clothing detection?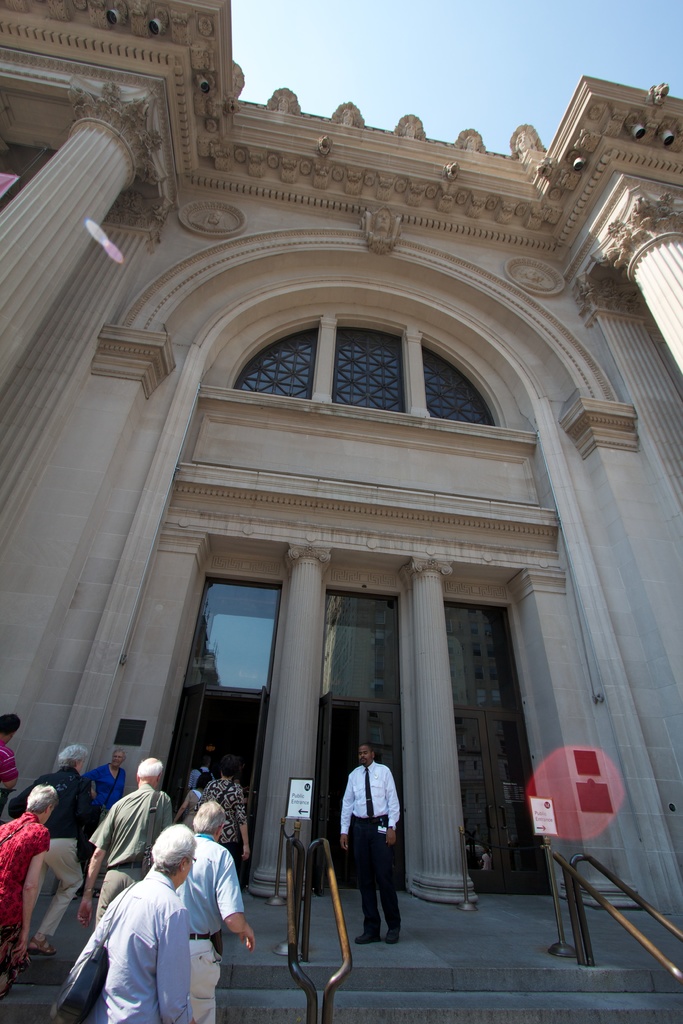
<box>0,742,18,781</box>
